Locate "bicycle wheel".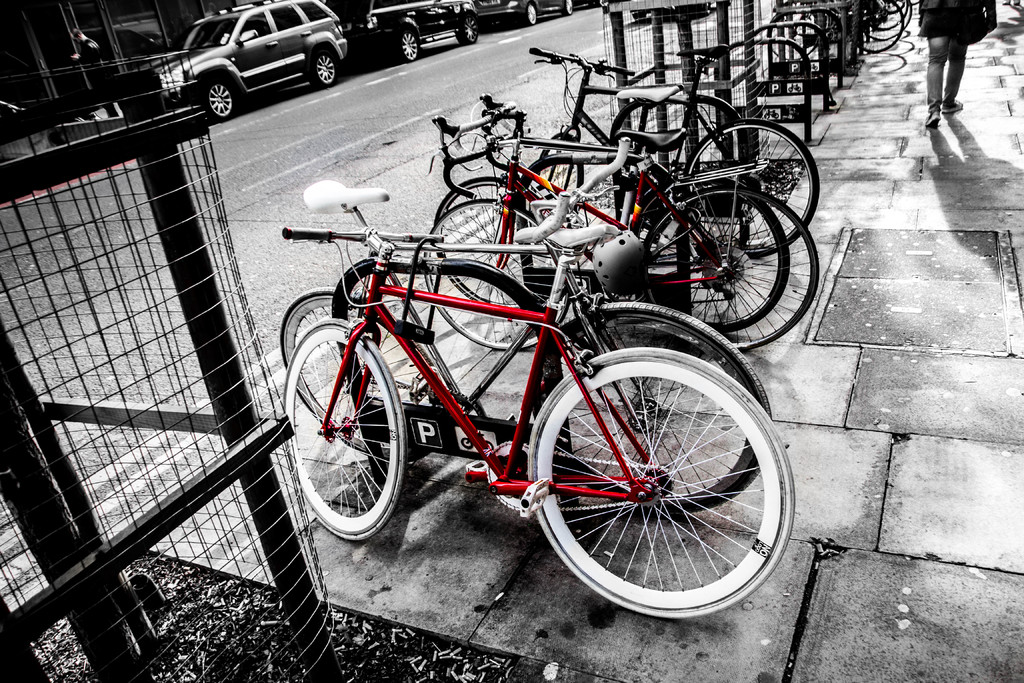
Bounding box: {"left": 428, "top": 197, "right": 578, "bottom": 354}.
